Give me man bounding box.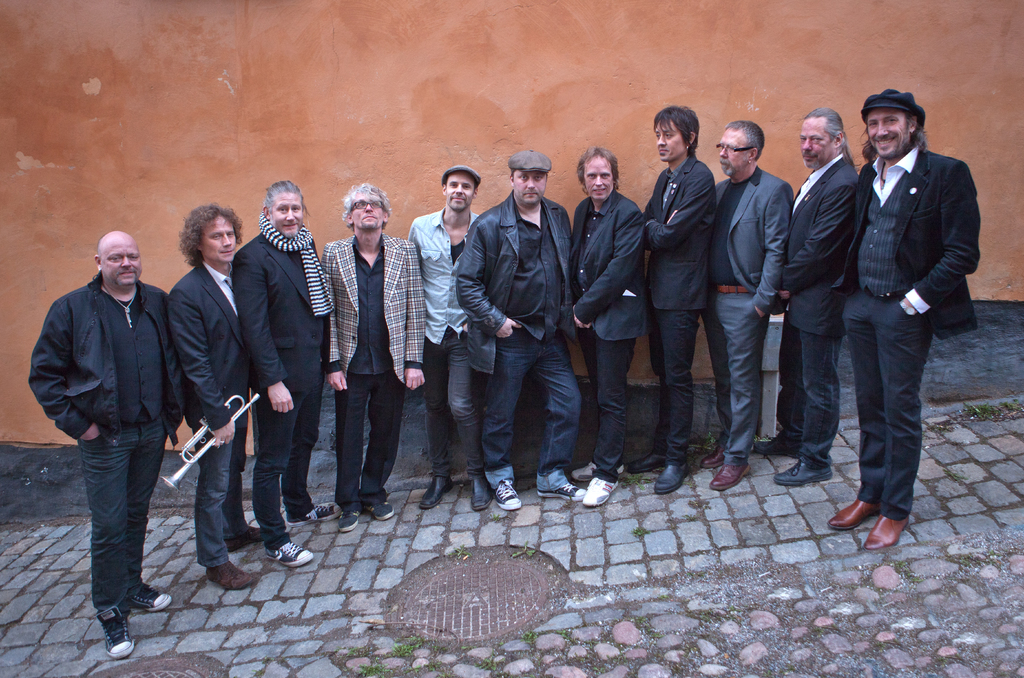
(171,205,267,589).
